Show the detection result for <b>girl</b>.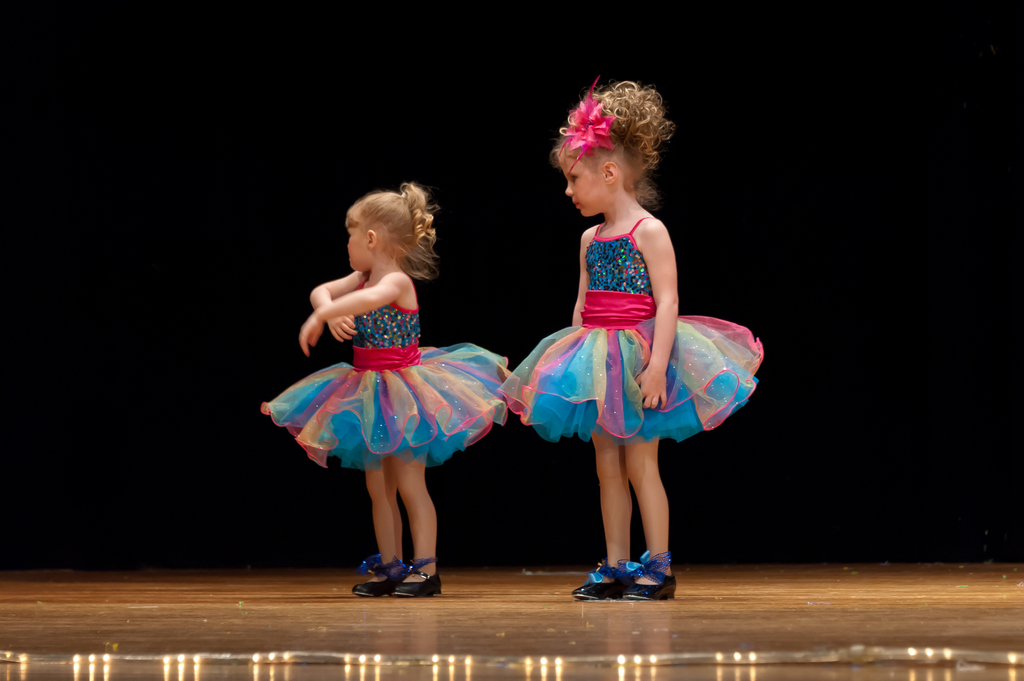
498 73 763 599.
